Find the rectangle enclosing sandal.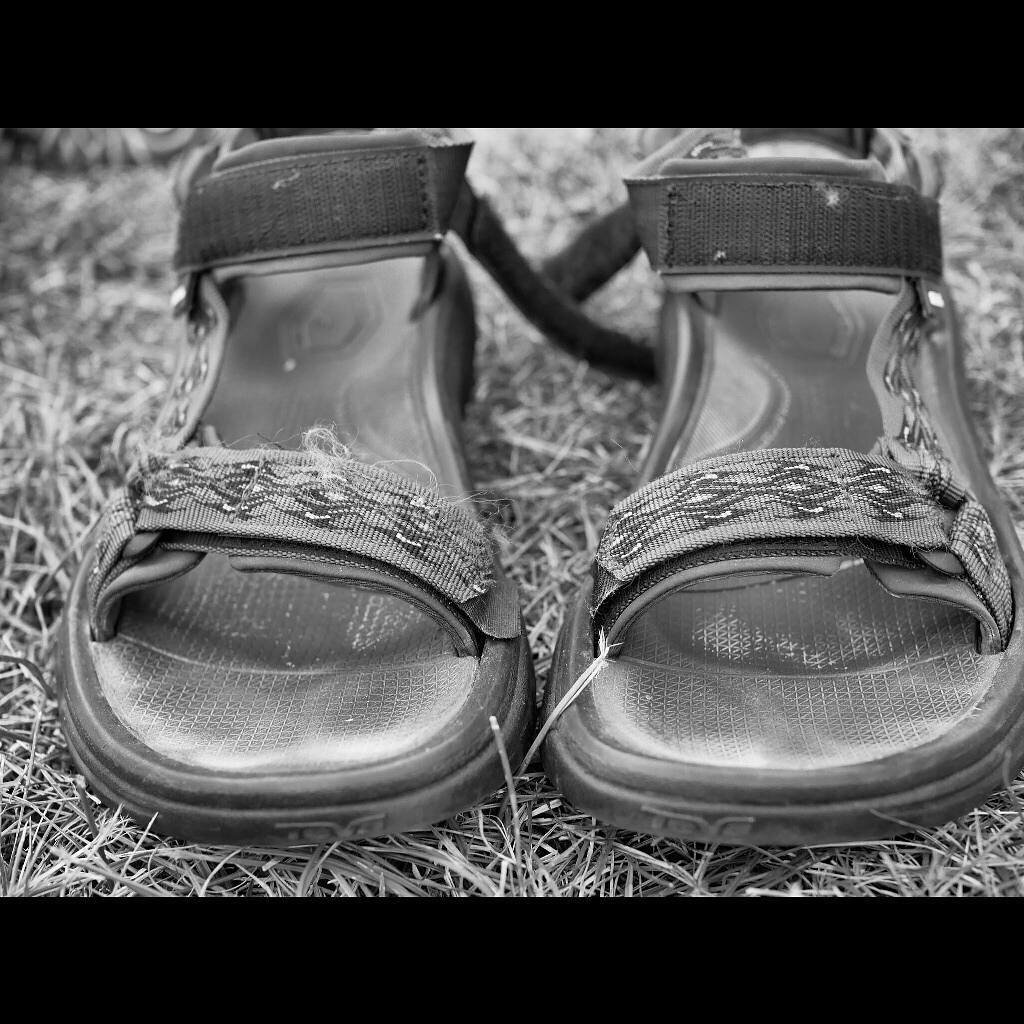
(x1=53, y1=134, x2=644, y2=839).
